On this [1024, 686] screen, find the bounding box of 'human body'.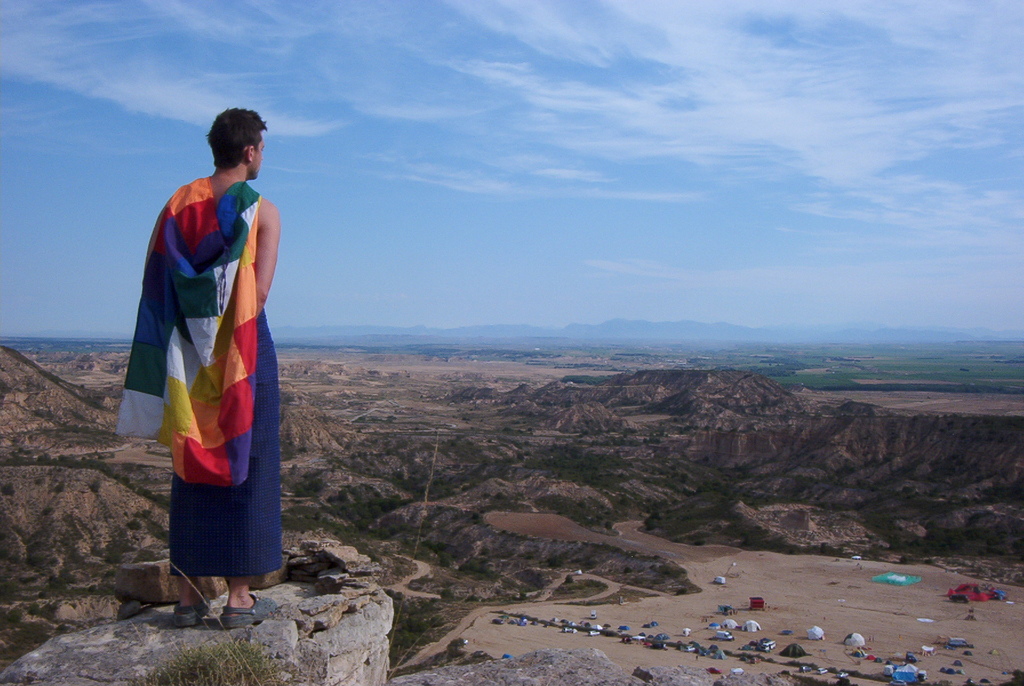
Bounding box: [135, 97, 283, 636].
